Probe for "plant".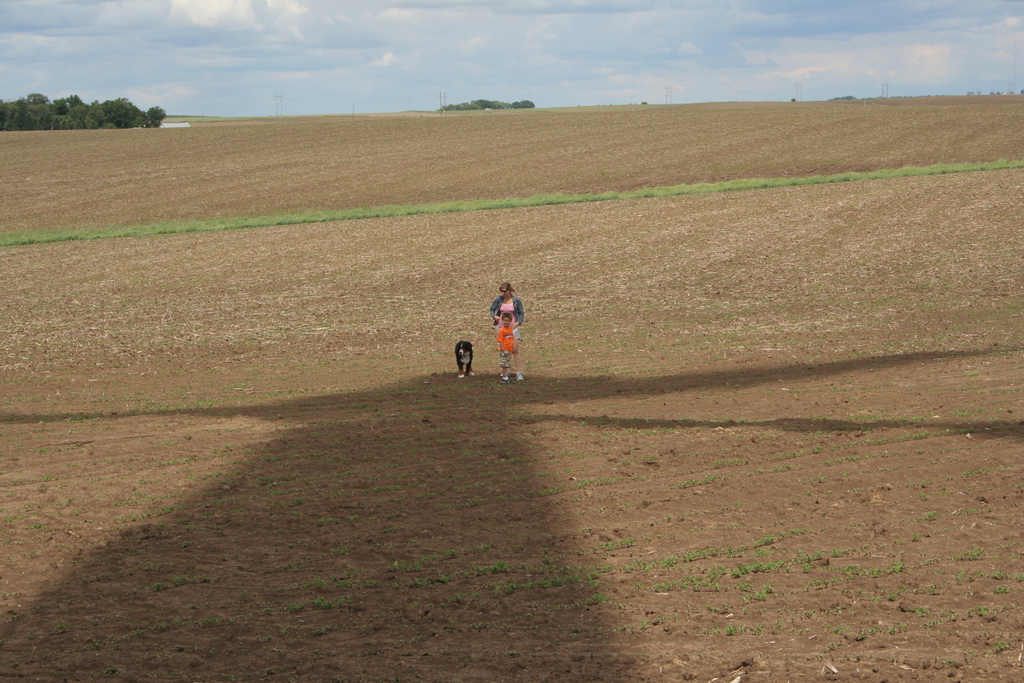
Probe result: bbox=[186, 574, 193, 582].
